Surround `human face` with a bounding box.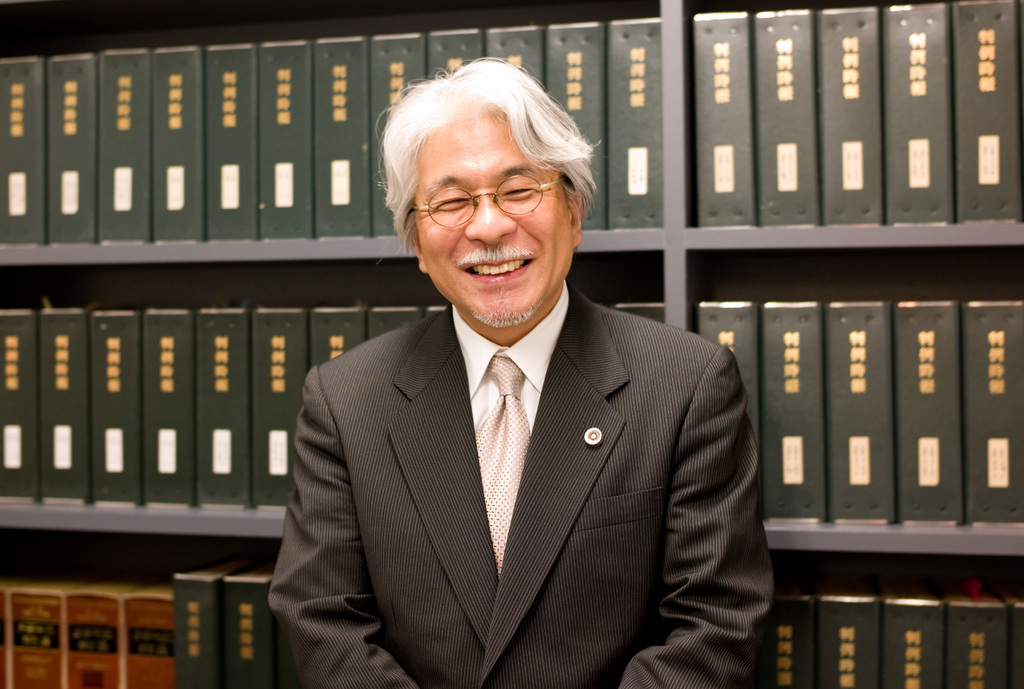
box(413, 100, 573, 328).
